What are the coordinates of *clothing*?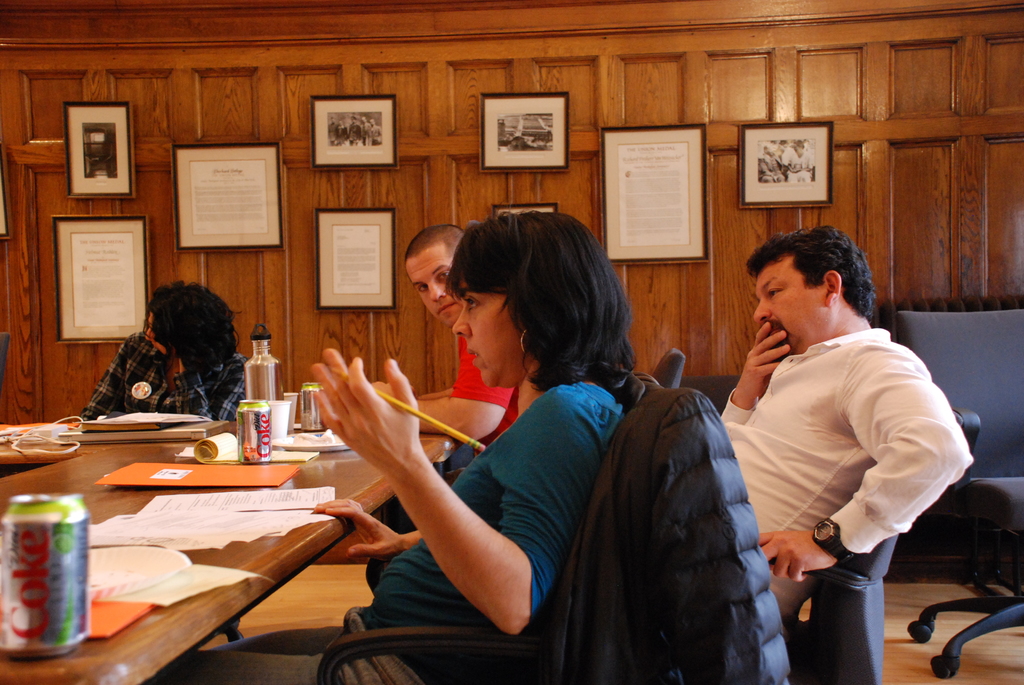
(x1=70, y1=337, x2=256, y2=428).
